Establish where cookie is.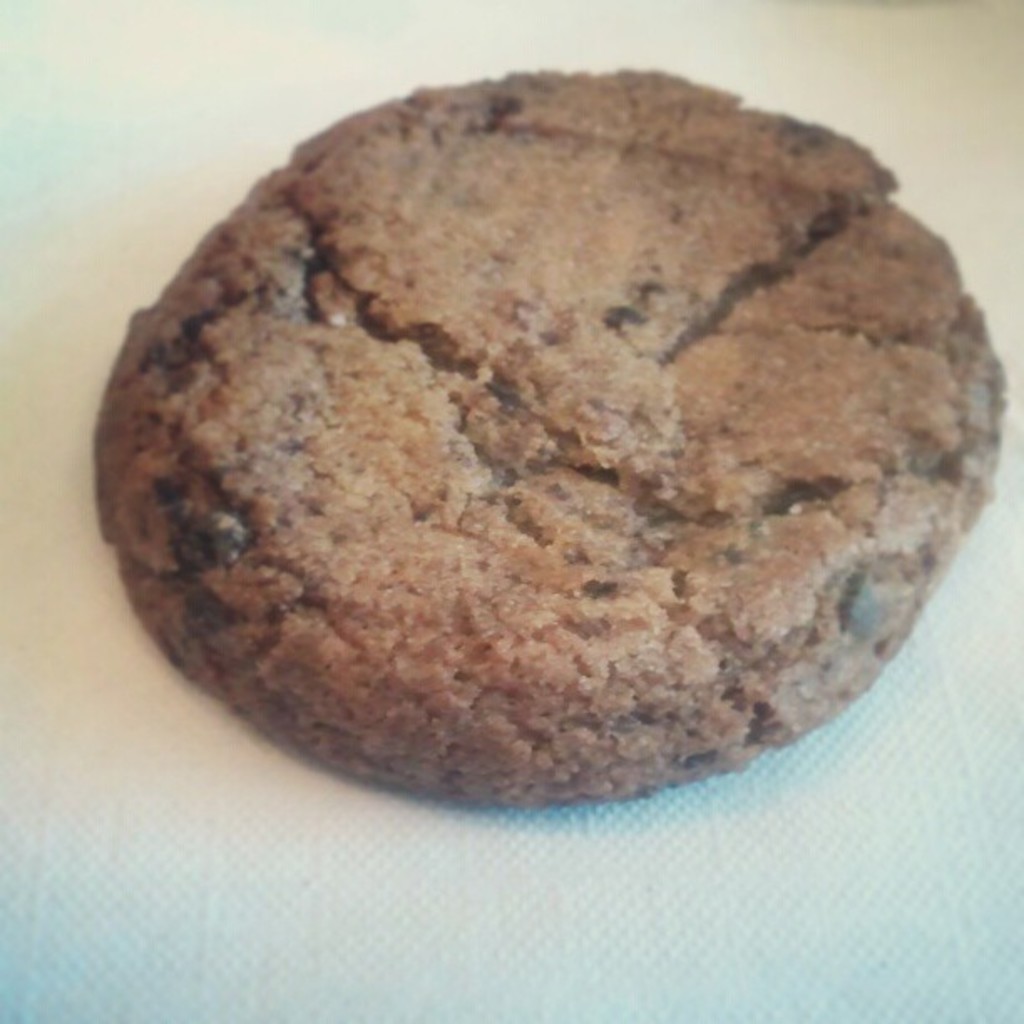
Established at 87 69 1011 810.
